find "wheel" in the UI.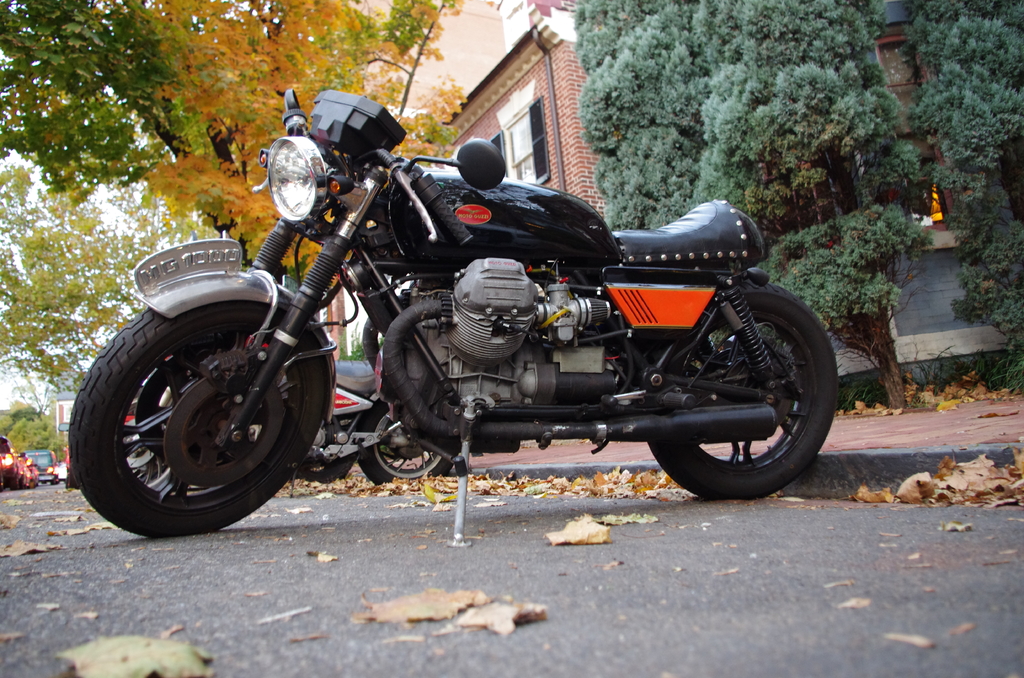
UI element at Rect(648, 281, 837, 501).
